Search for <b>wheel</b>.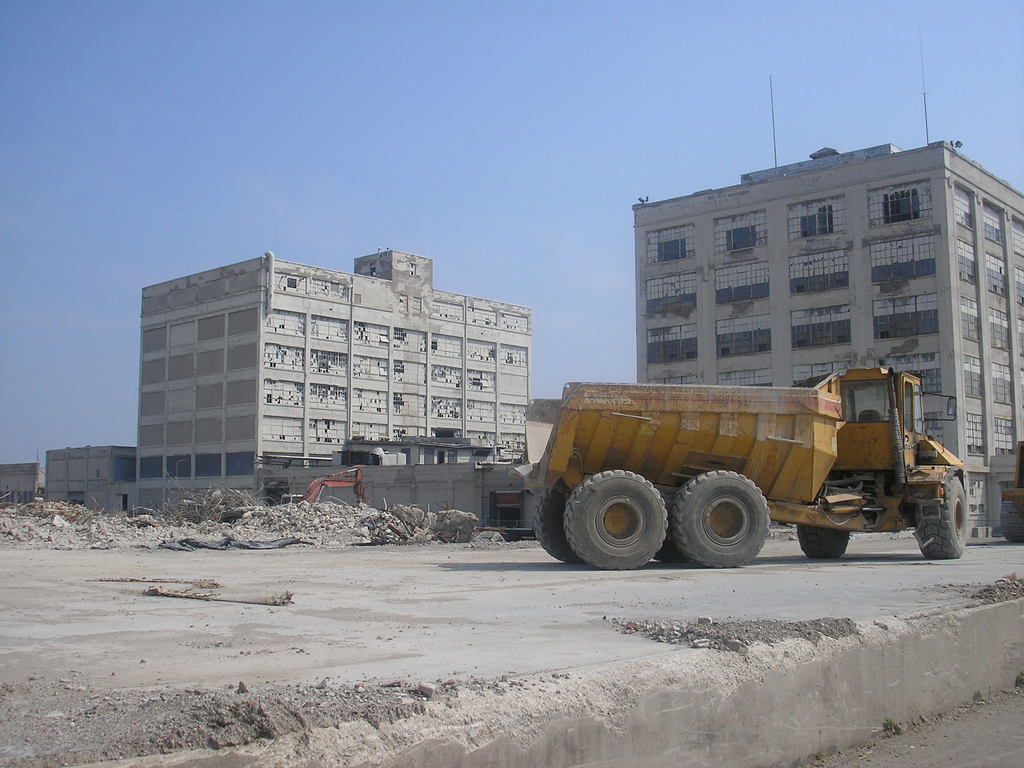
Found at [554, 472, 680, 564].
